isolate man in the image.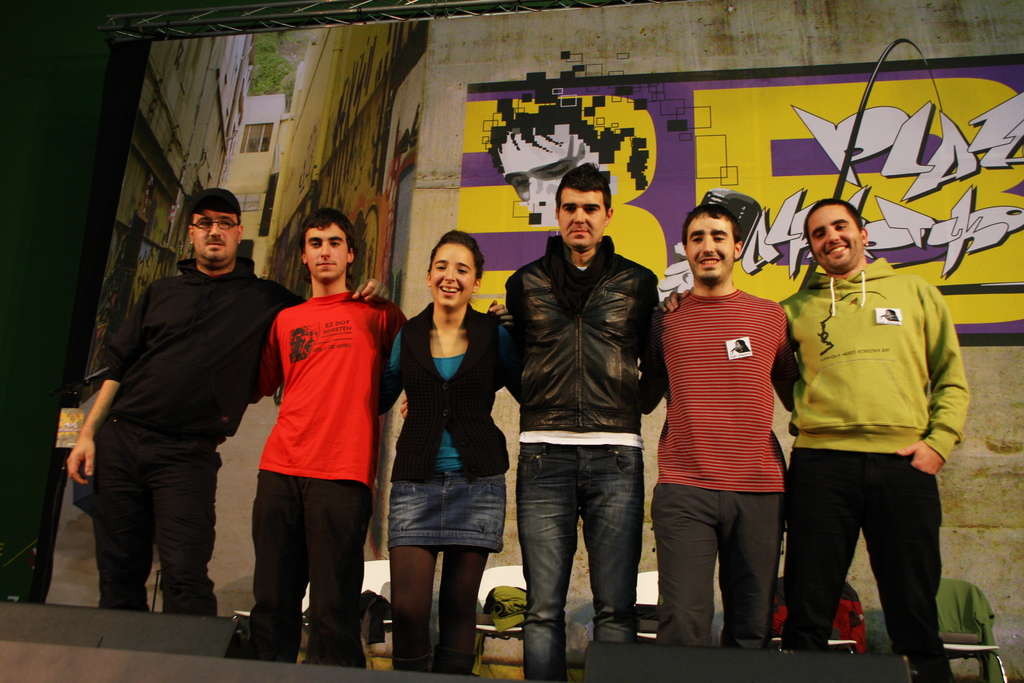
Isolated region: [249,210,518,672].
